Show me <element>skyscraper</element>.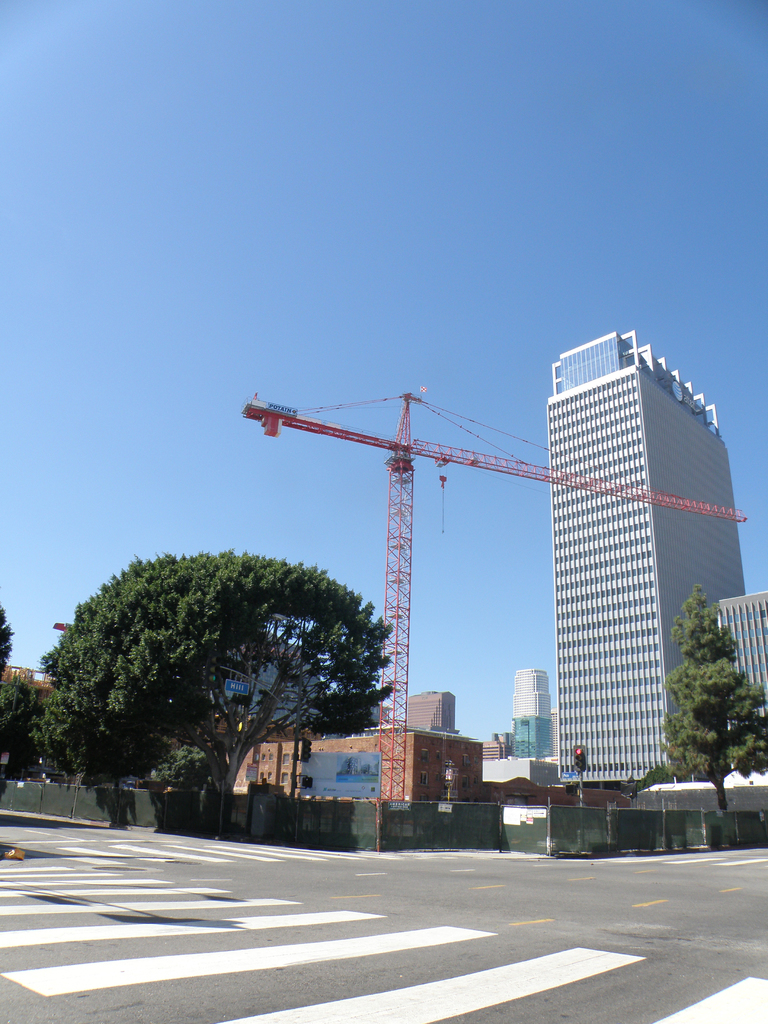
<element>skyscraper</element> is here: 704, 586, 767, 713.
